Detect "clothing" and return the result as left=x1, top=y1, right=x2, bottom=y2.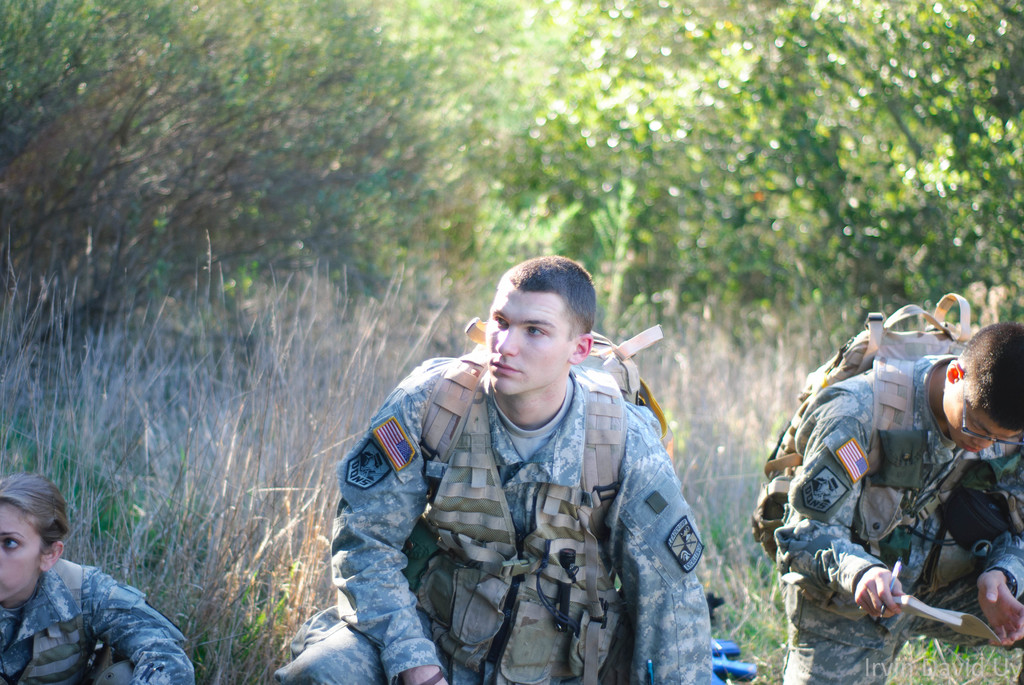
left=0, top=557, right=195, bottom=684.
